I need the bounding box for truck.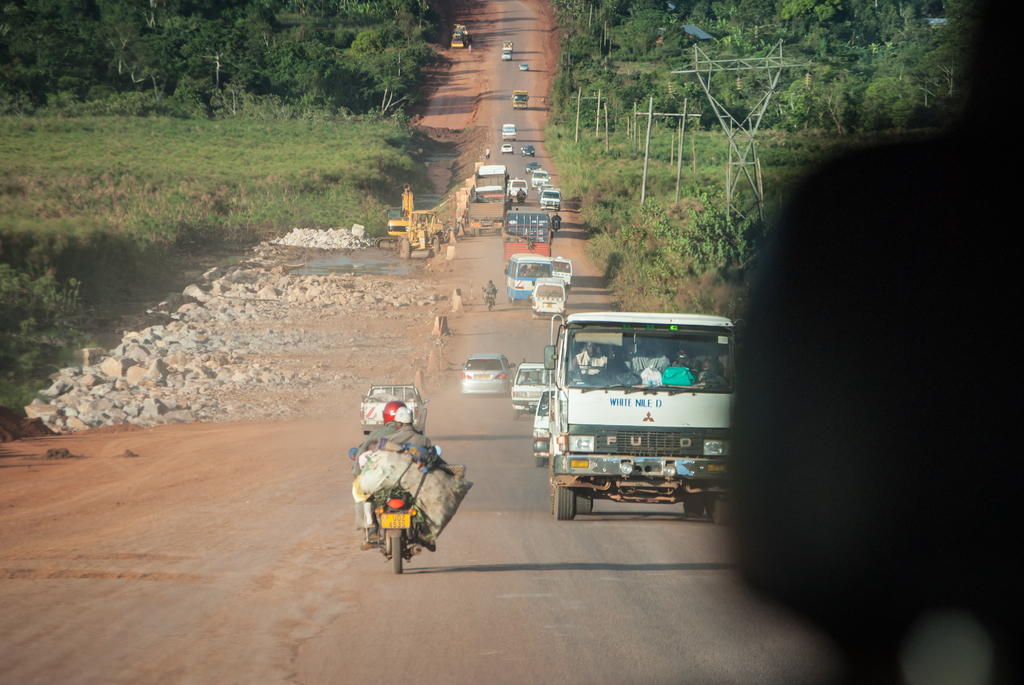
Here it is: <box>505,212,553,269</box>.
